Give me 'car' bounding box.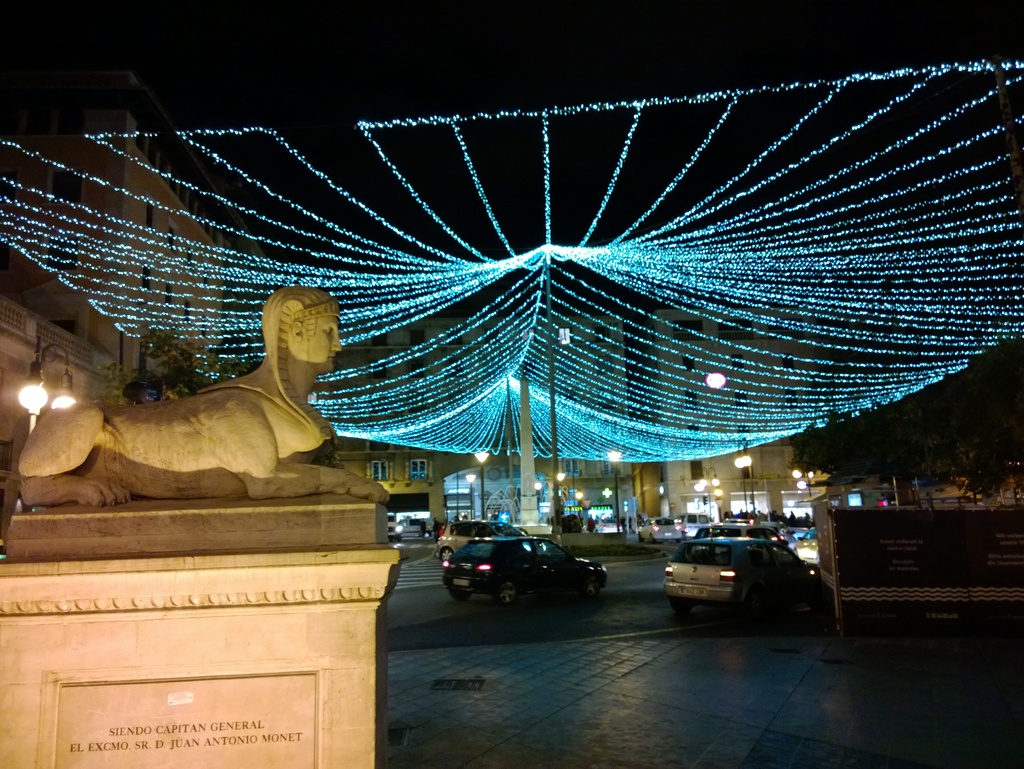
(666,535,819,617).
